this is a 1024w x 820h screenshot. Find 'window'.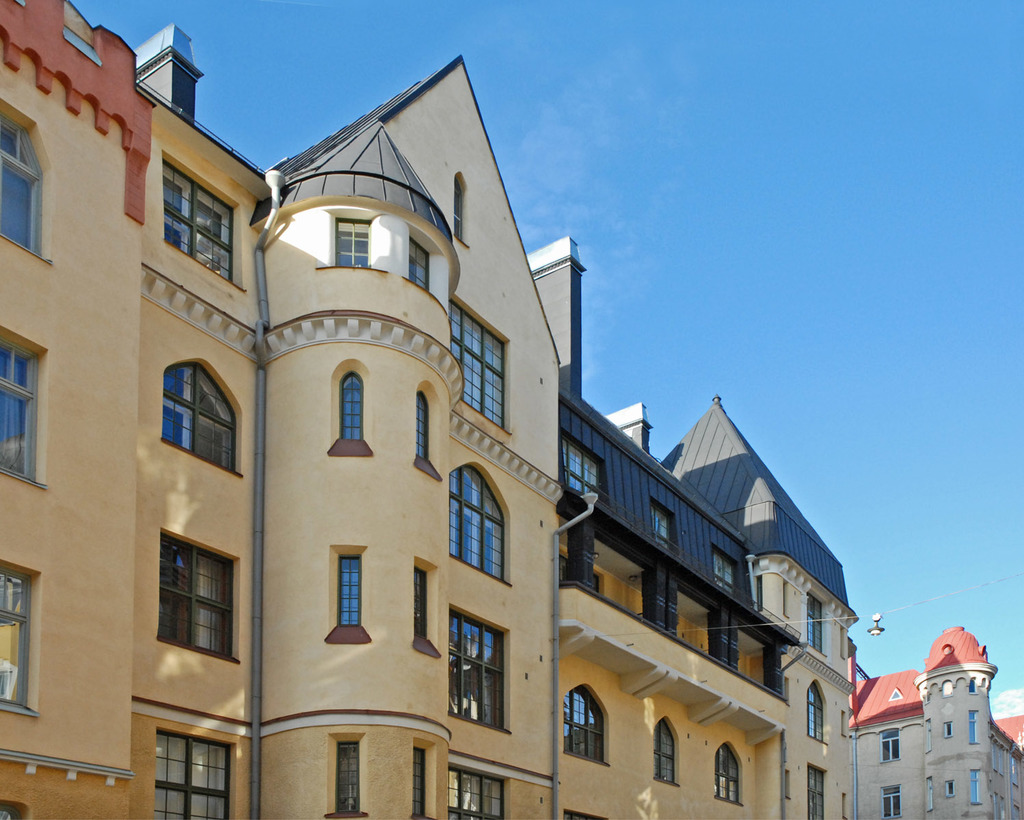
Bounding box: l=328, t=372, r=377, b=457.
